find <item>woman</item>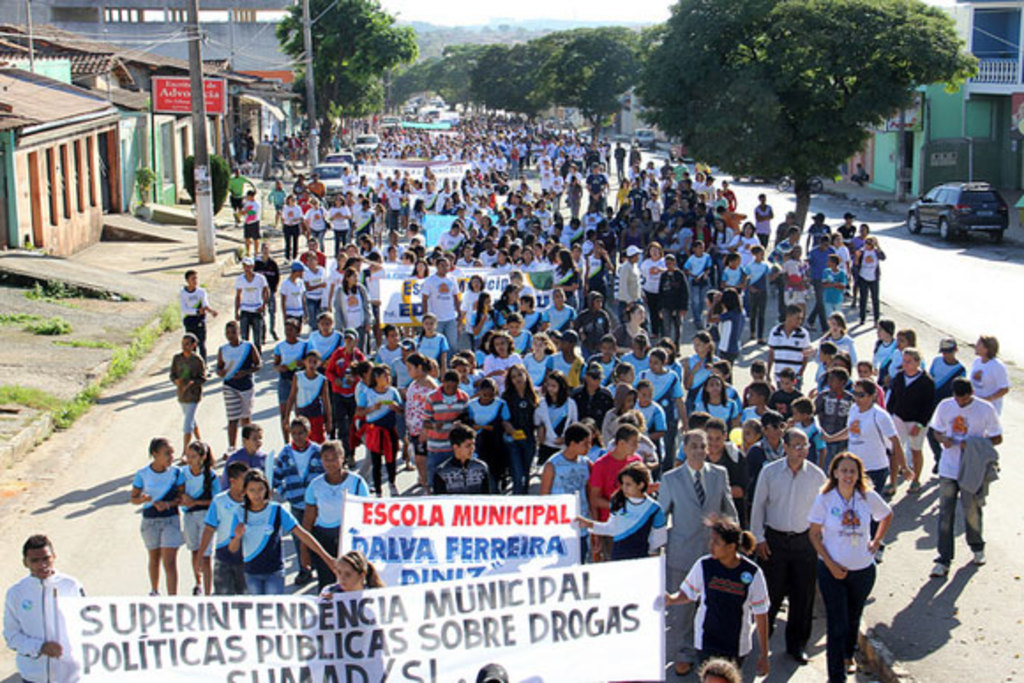
bbox(364, 236, 376, 254)
